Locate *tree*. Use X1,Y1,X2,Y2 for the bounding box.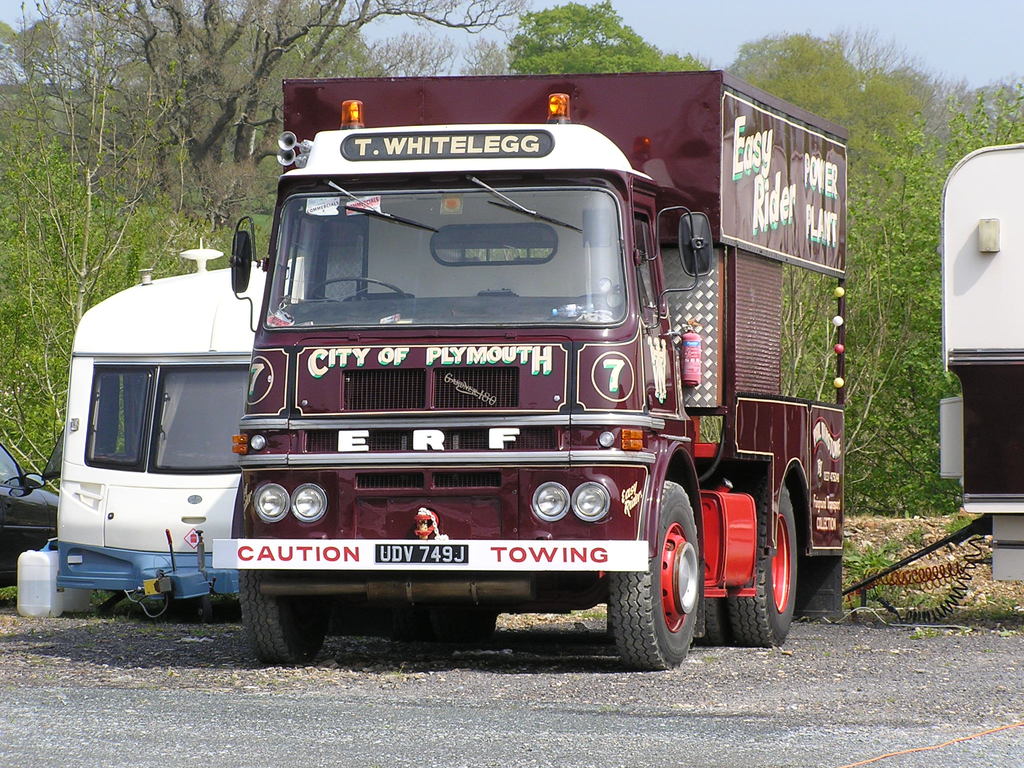
483,1,671,76.
